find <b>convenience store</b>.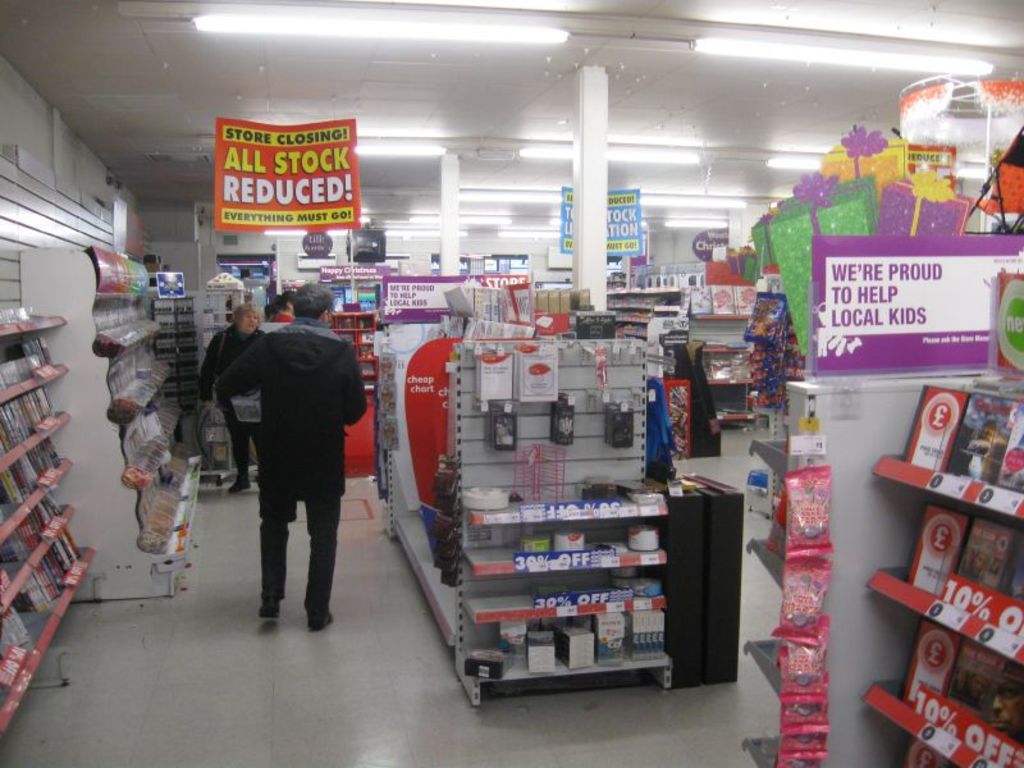
(left=44, top=6, right=1005, bottom=717).
